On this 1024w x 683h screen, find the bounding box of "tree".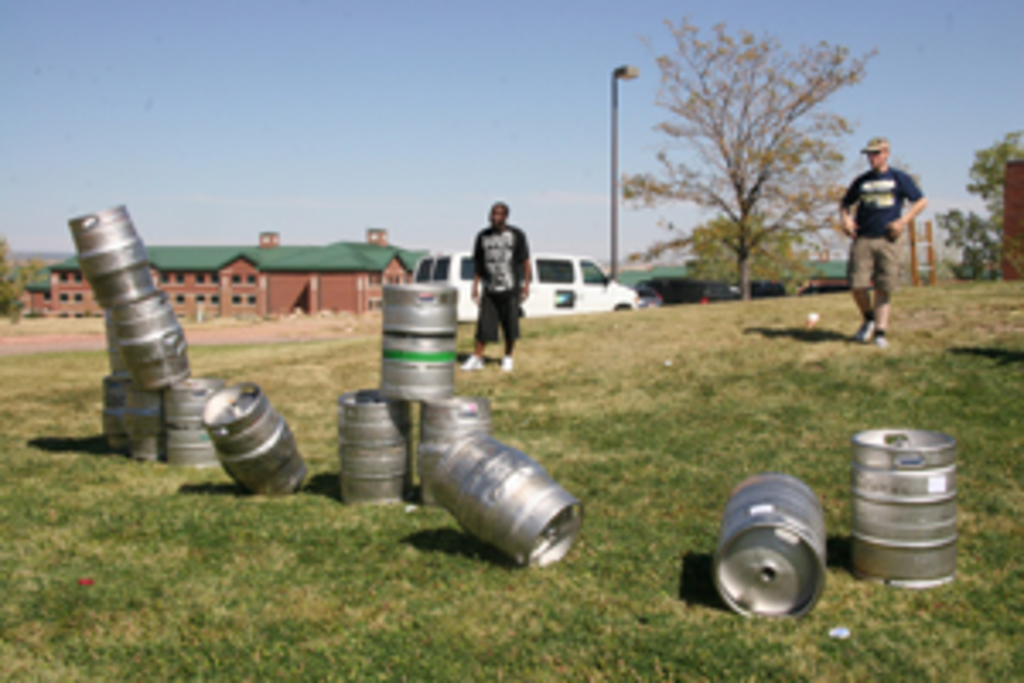
Bounding box: 952 130 1010 277.
